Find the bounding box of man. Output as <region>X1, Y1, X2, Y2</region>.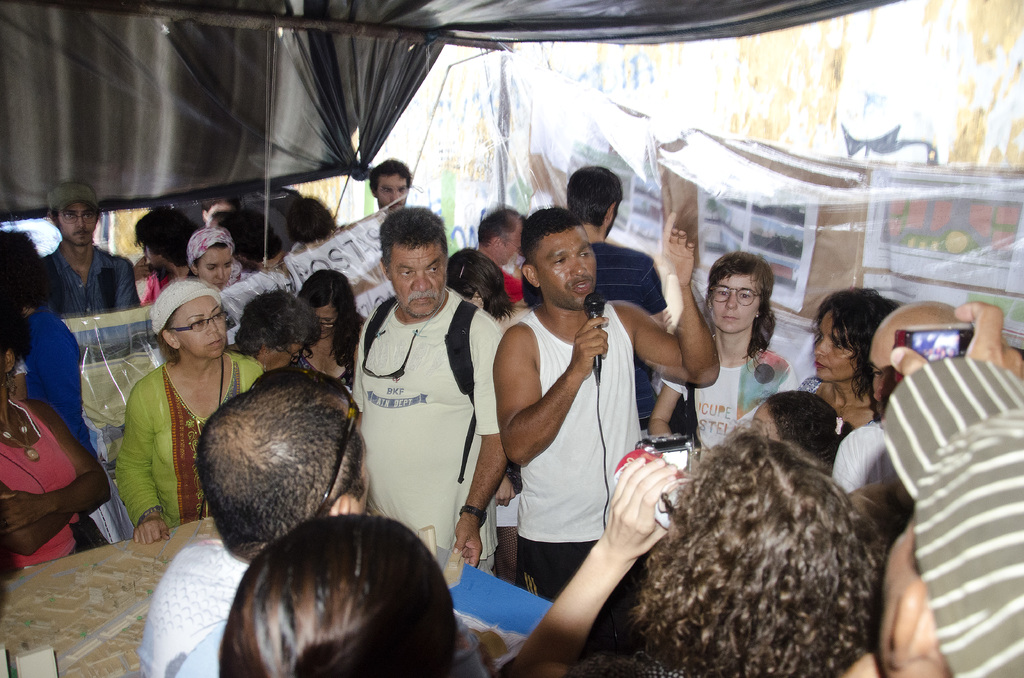
<region>144, 370, 371, 677</region>.
